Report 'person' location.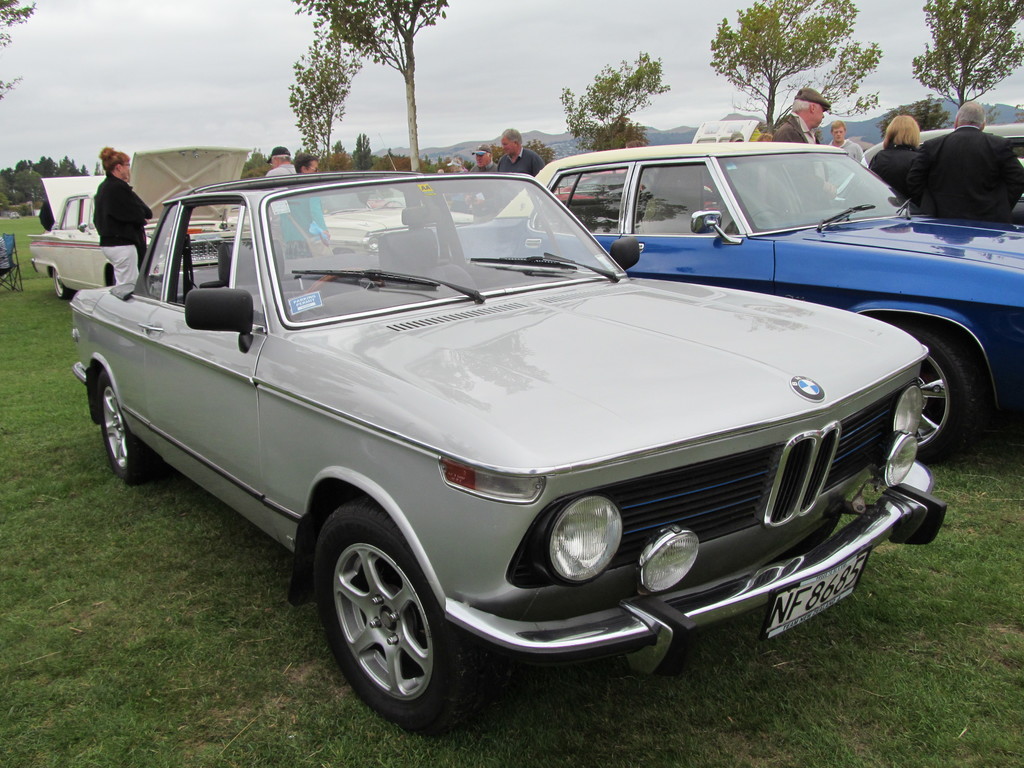
Report: detection(888, 92, 1021, 229).
